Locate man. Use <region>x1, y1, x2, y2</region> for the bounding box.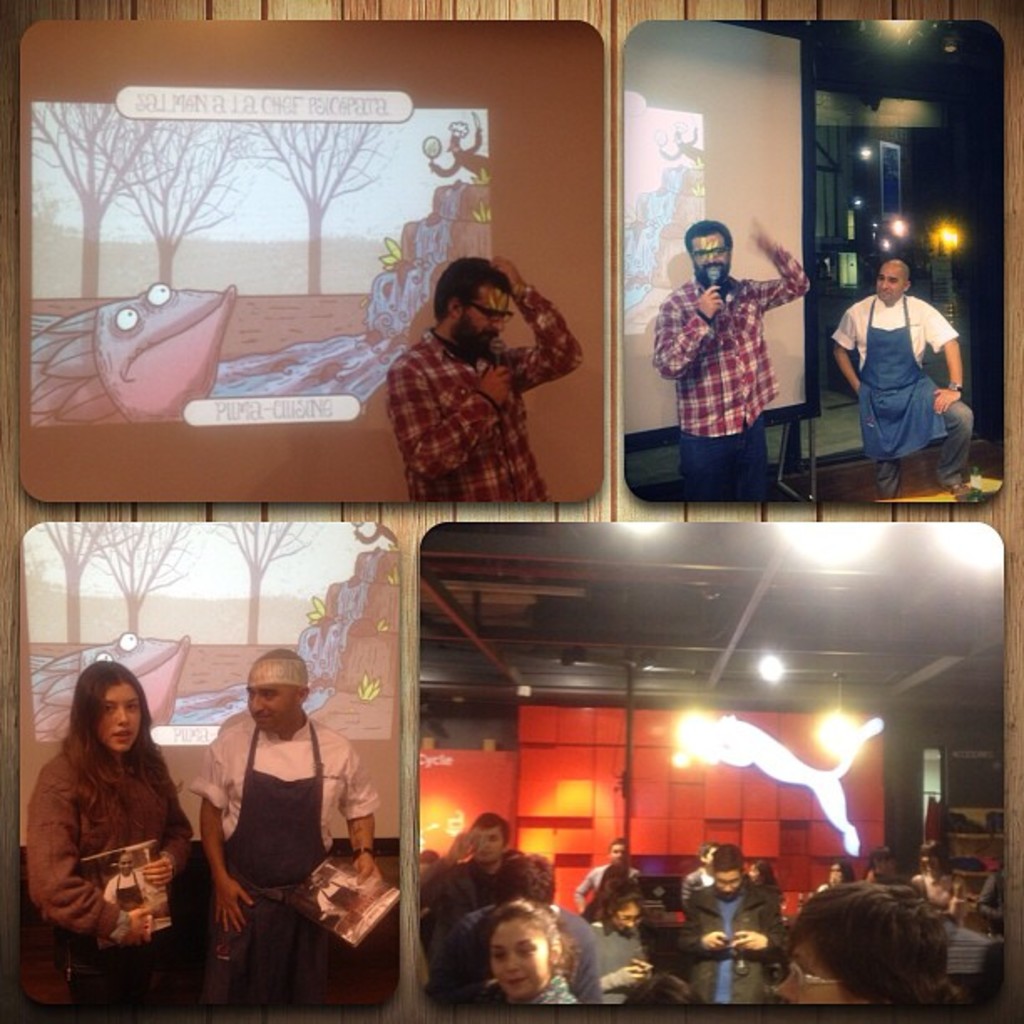
<region>833, 233, 989, 494</region>.
